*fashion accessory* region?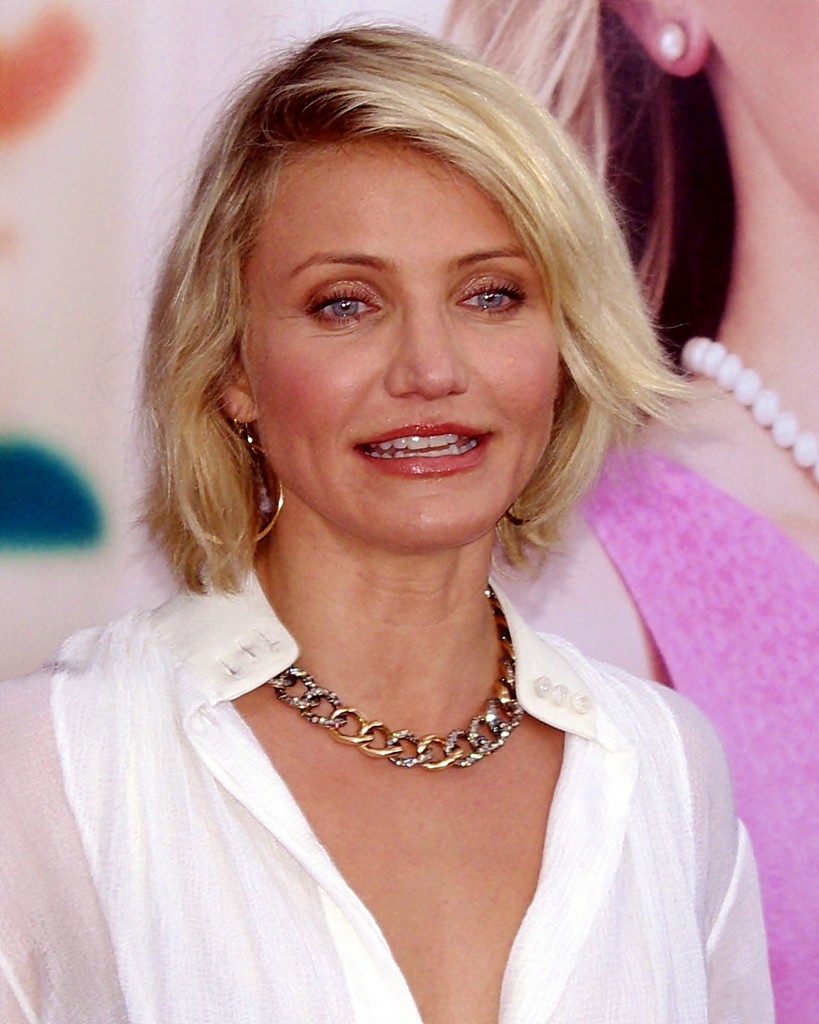
bbox=(678, 337, 818, 493)
